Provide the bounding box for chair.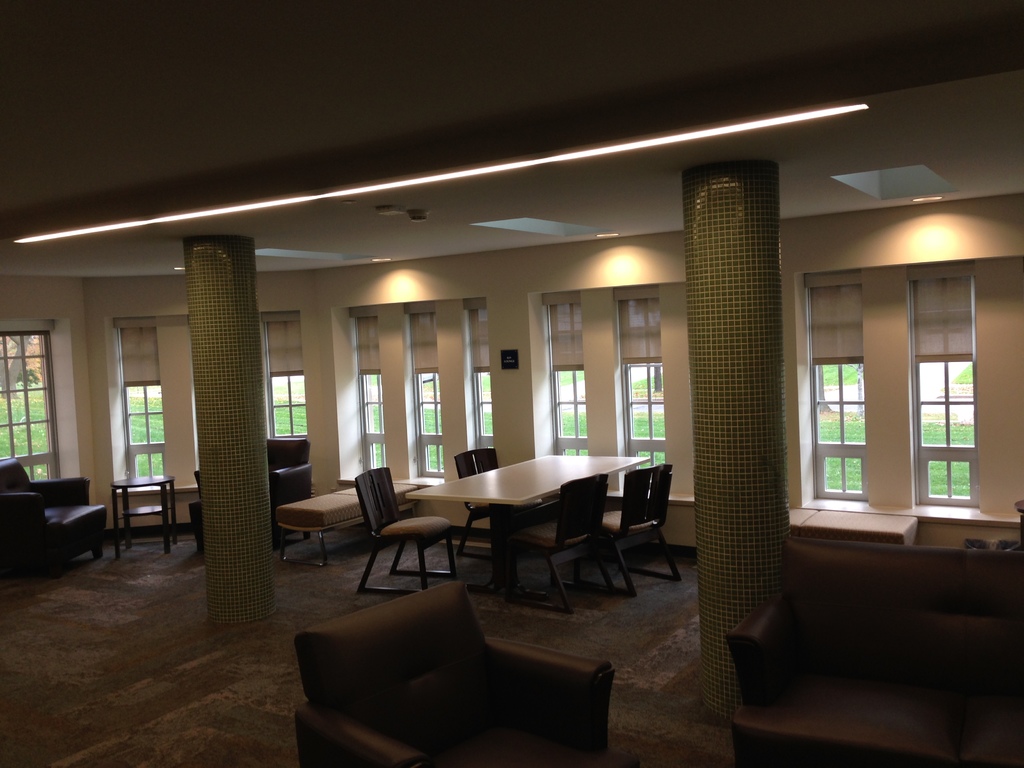
box=[353, 458, 456, 598].
